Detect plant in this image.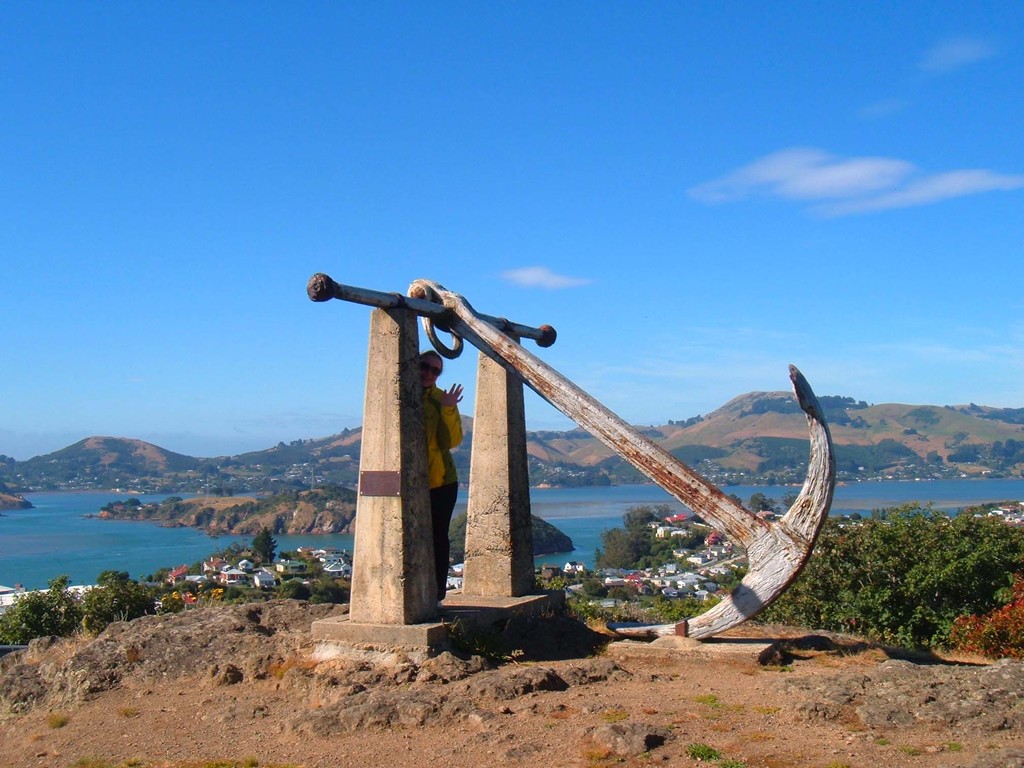
Detection: box(752, 499, 1022, 665).
